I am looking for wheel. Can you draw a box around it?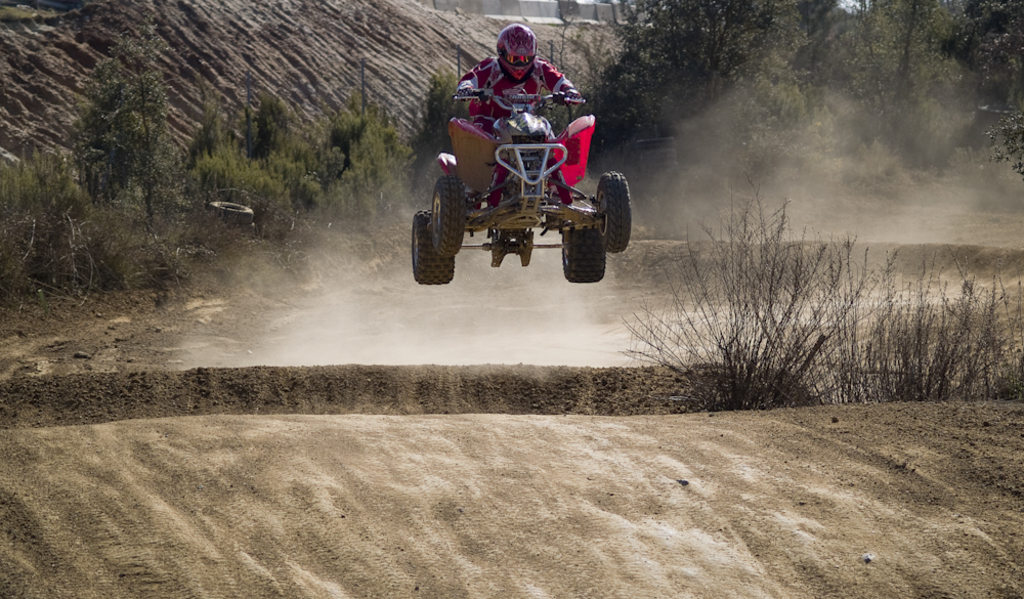
Sure, the bounding box is x1=429 y1=172 x2=464 y2=256.
